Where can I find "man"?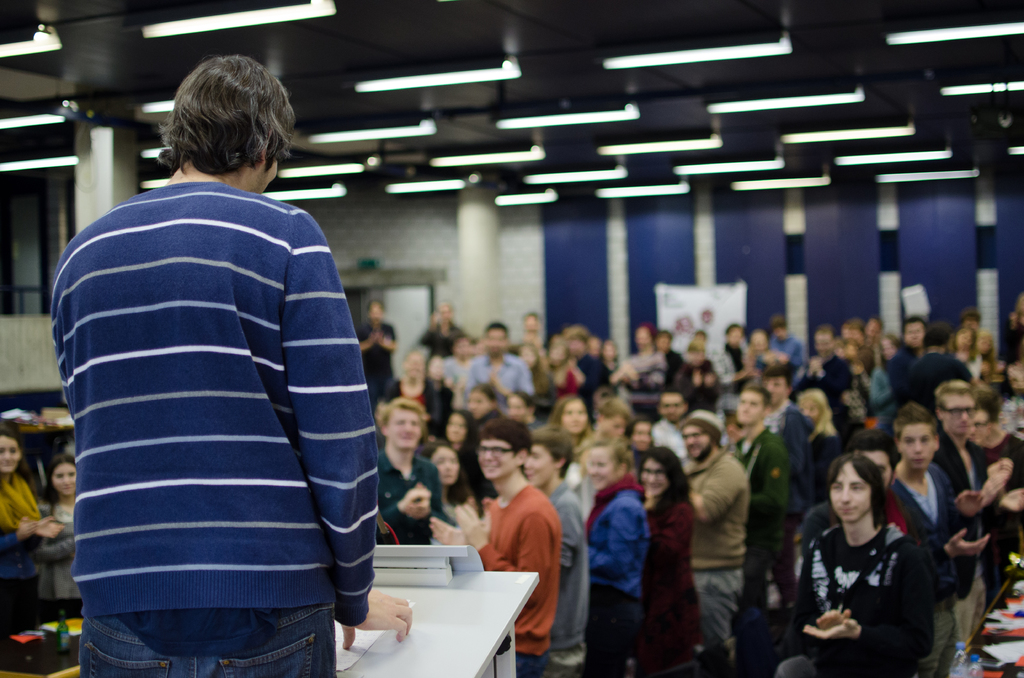
You can find it at x1=682 y1=408 x2=748 y2=658.
